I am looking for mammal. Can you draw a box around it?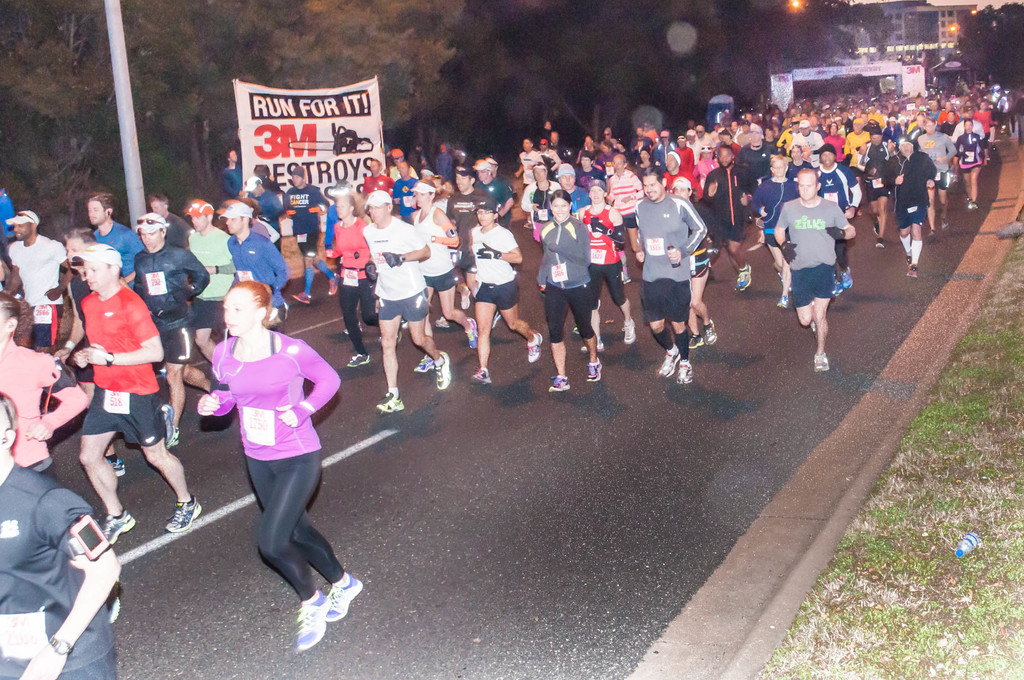
Sure, the bounding box is rect(792, 168, 868, 365).
